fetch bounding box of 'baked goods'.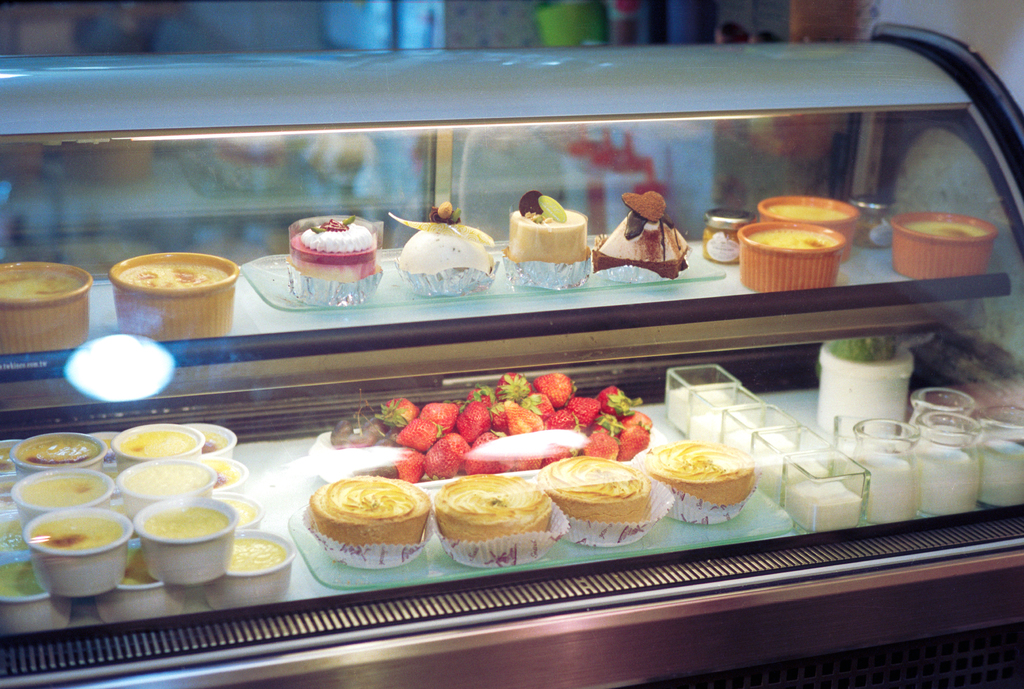
Bbox: BBox(902, 216, 984, 238).
